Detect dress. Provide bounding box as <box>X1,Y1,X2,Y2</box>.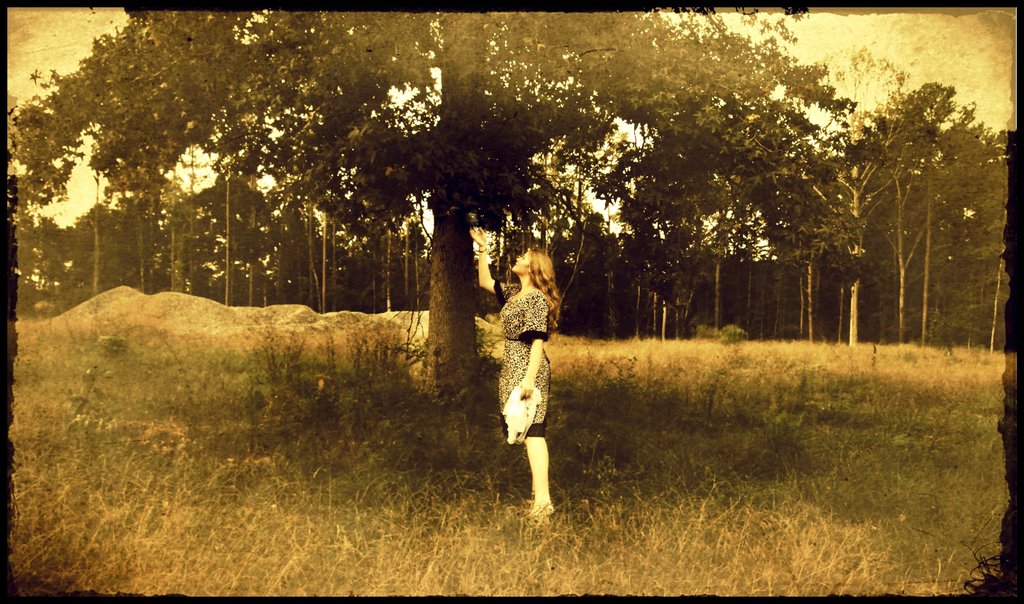
<box>497,290,553,440</box>.
